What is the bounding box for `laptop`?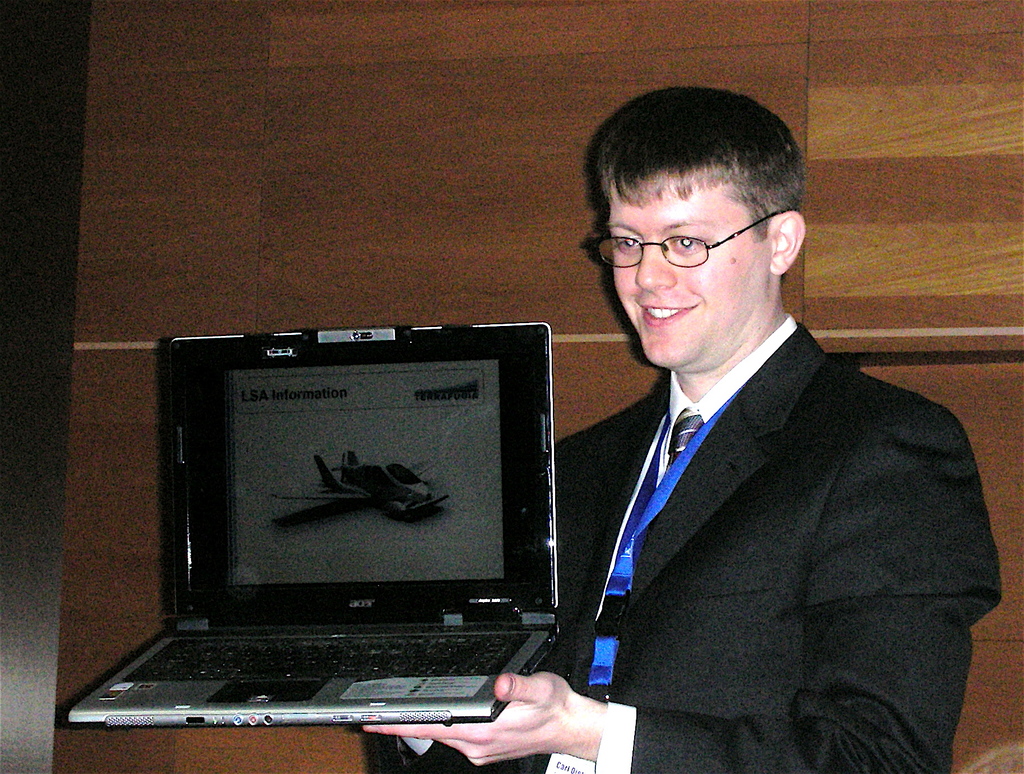
locate(63, 323, 564, 730).
